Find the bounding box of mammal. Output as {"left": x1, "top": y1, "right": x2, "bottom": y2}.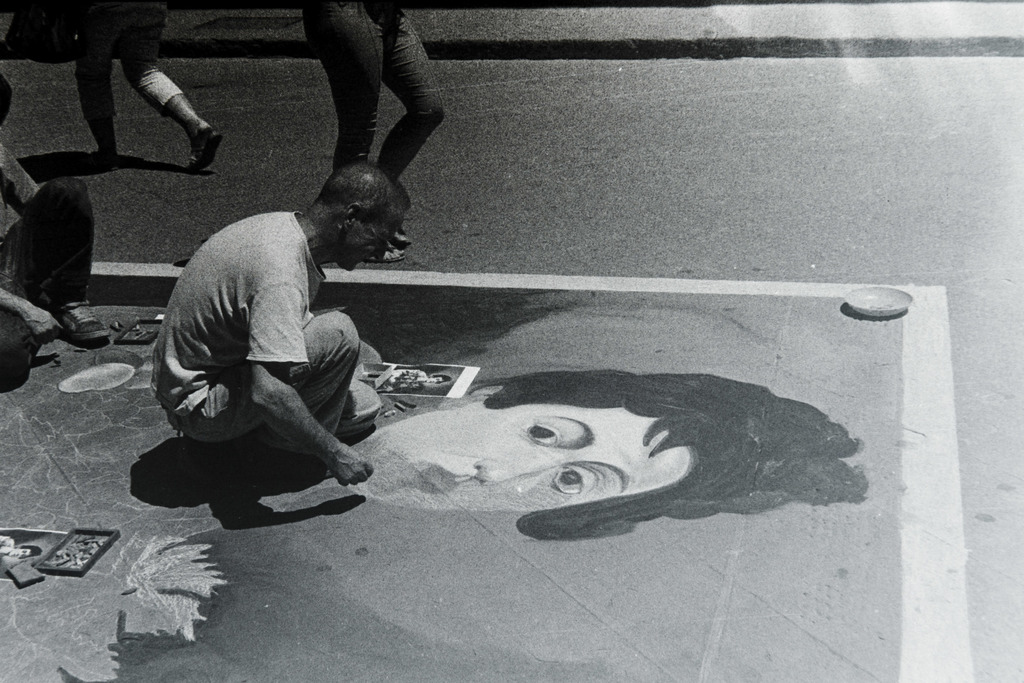
{"left": 349, "top": 360, "right": 877, "bottom": 552}.
